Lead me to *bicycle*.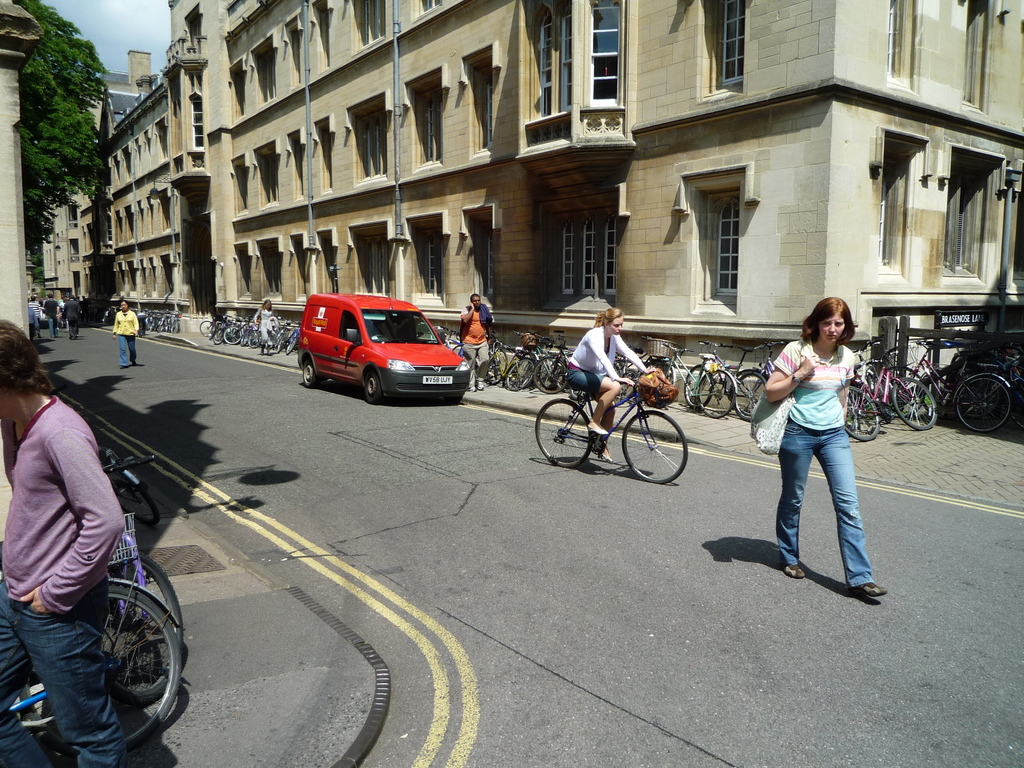
Lead to pyautogui.locateOnScreen(444, 329, 460, 363).
